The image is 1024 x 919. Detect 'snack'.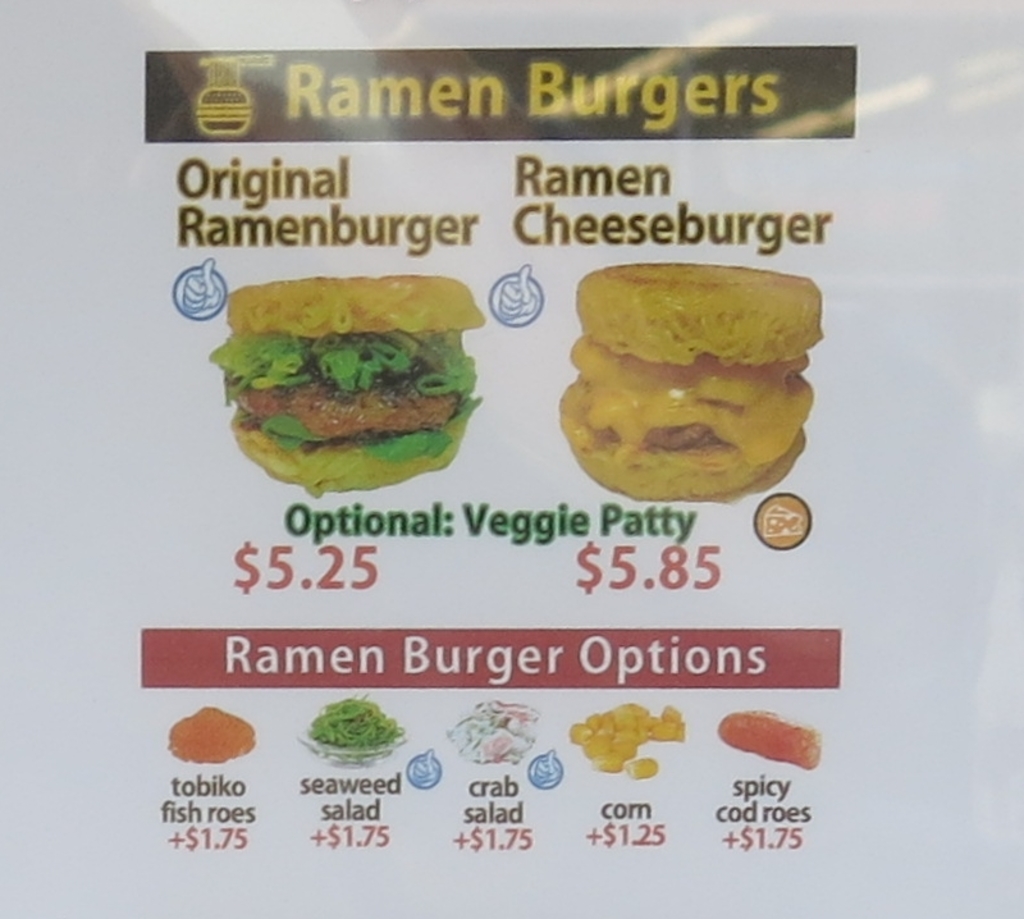
Detection: left=207, top=268, right=490, bottom=493.
